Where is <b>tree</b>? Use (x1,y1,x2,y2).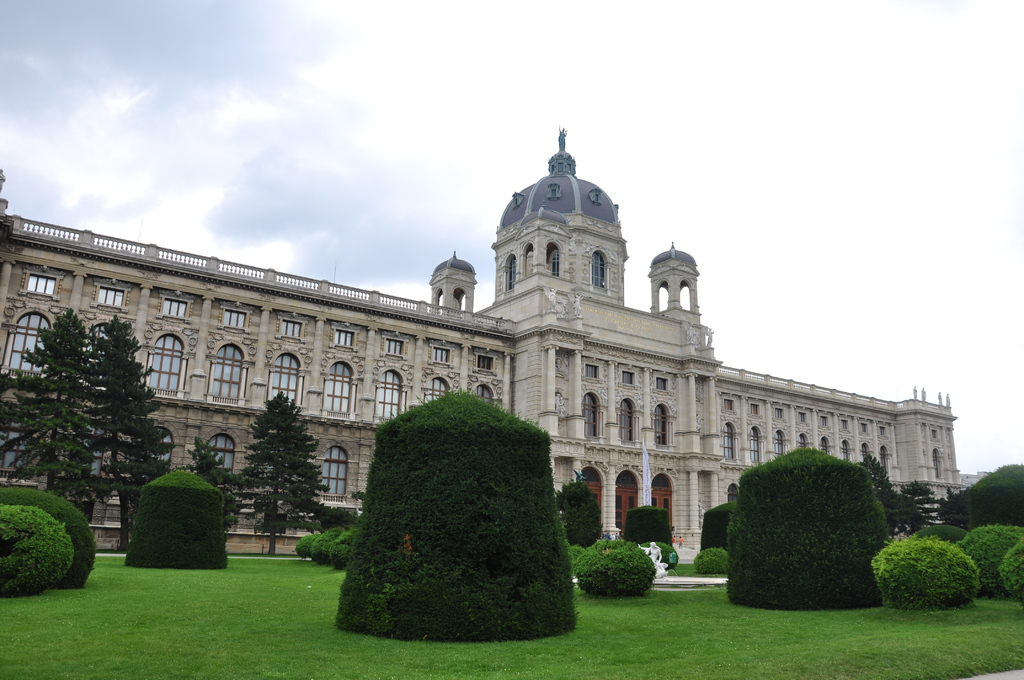
(900,484,951,535).
